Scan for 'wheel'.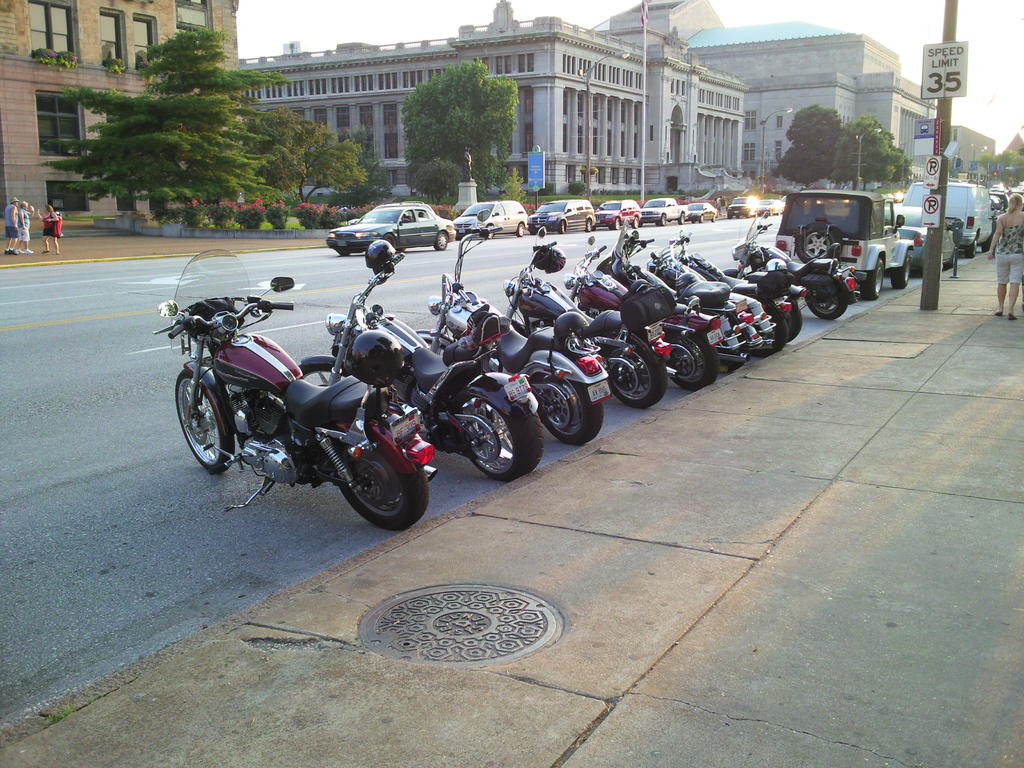
Scan result: x1=803, y1=273, x2=847, y2=319.
